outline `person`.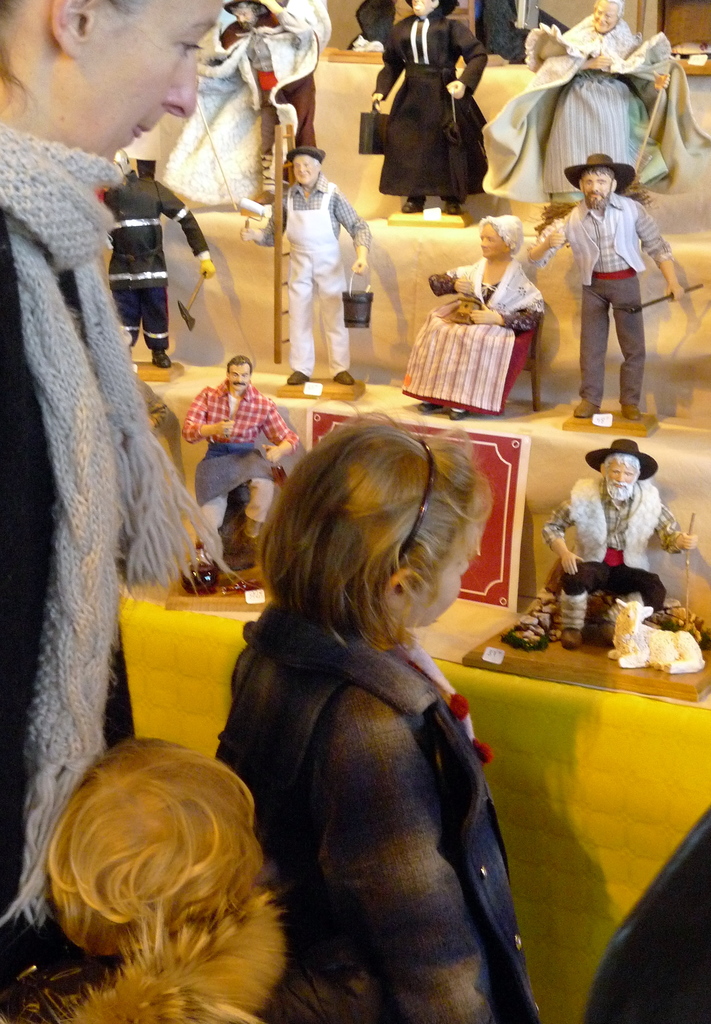
Outline: [x1=86, y1=137, x2=231, y2=371].
